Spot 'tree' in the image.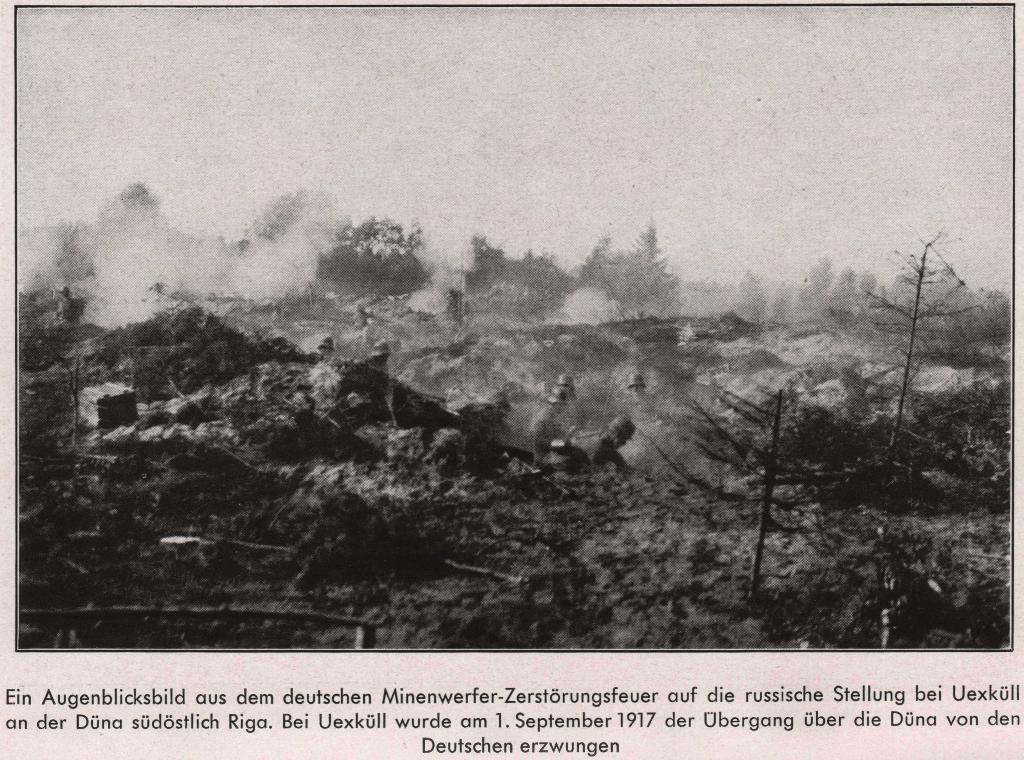
'tree' found at box(682, 381, 847, 597).
